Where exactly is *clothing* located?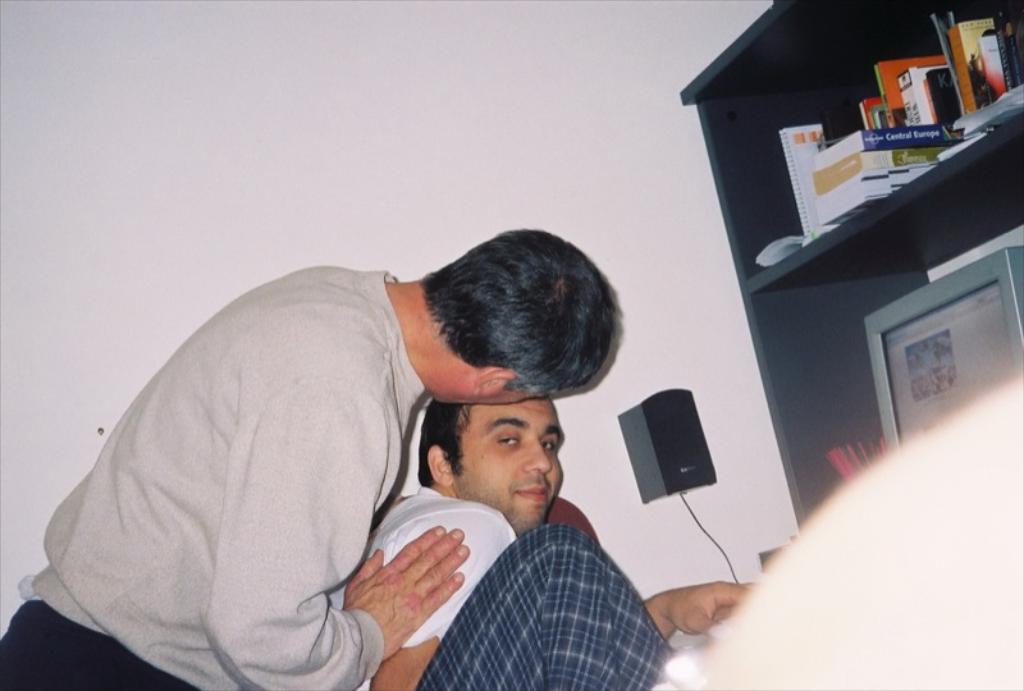
Its bounding box is rect(0, 269, 433, 690).
